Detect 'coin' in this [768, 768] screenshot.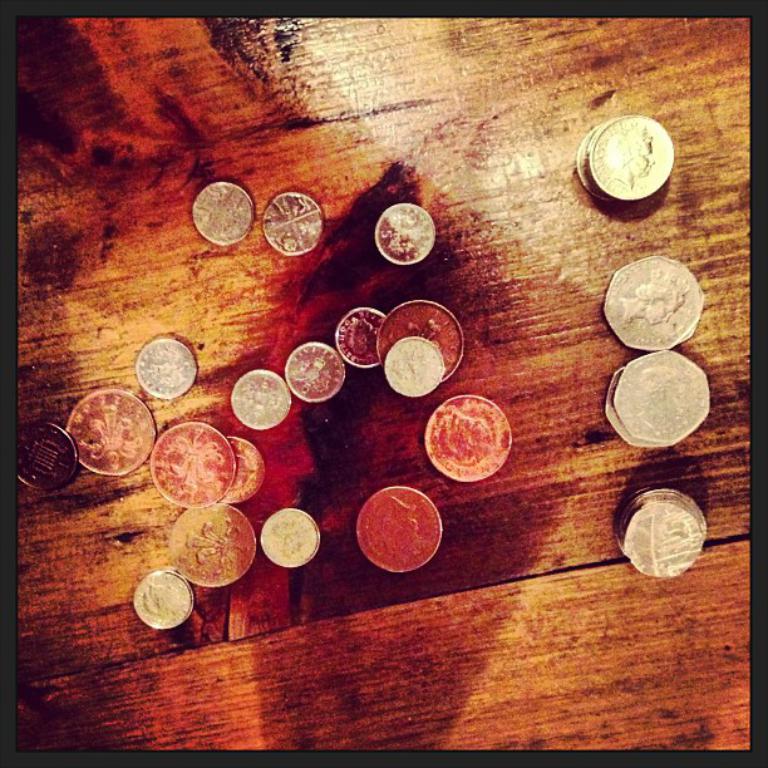
Detection: [262,507,324,568].
